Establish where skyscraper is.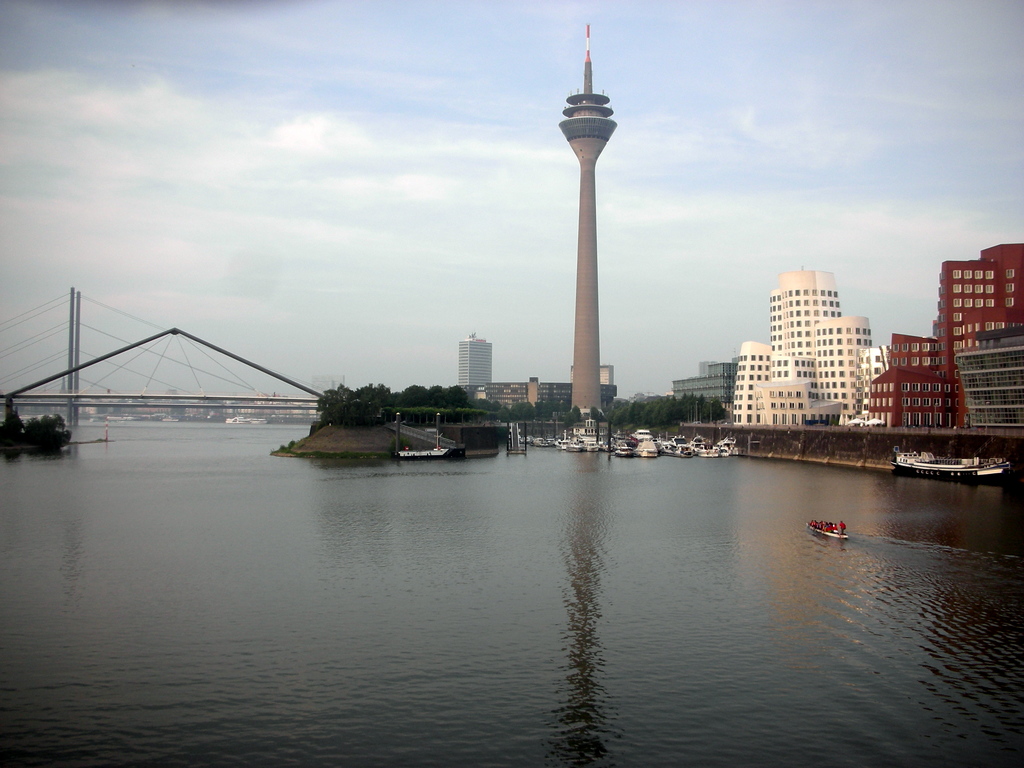
Established at 732,264,890,426.
